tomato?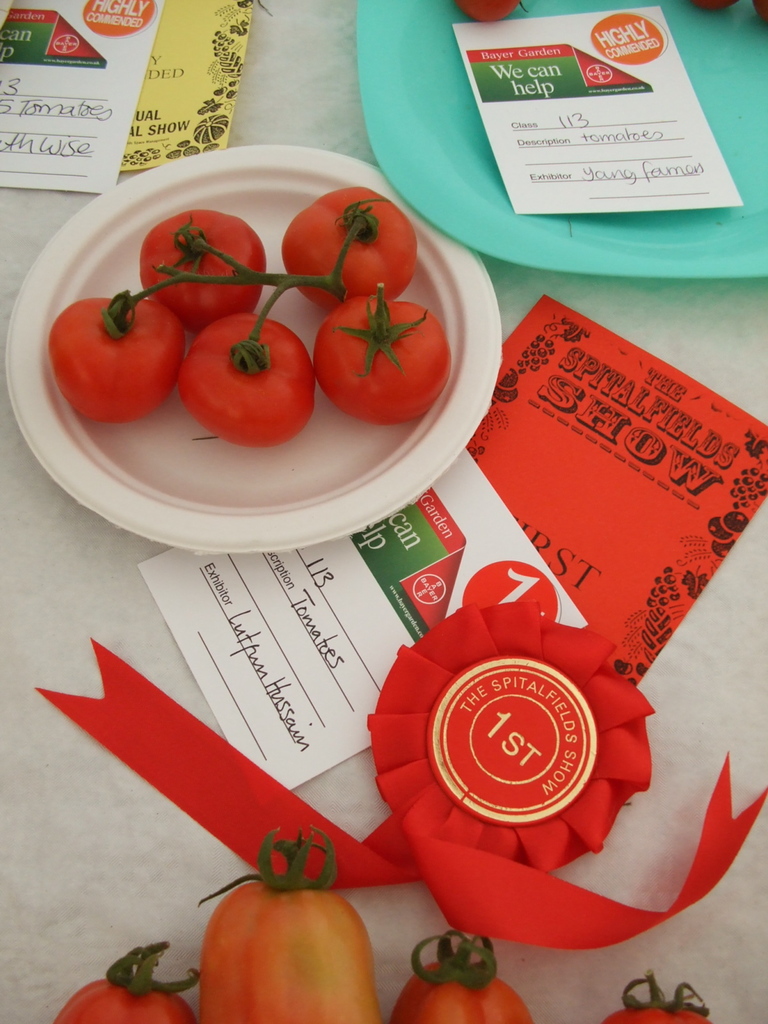
54/943/203/1023
